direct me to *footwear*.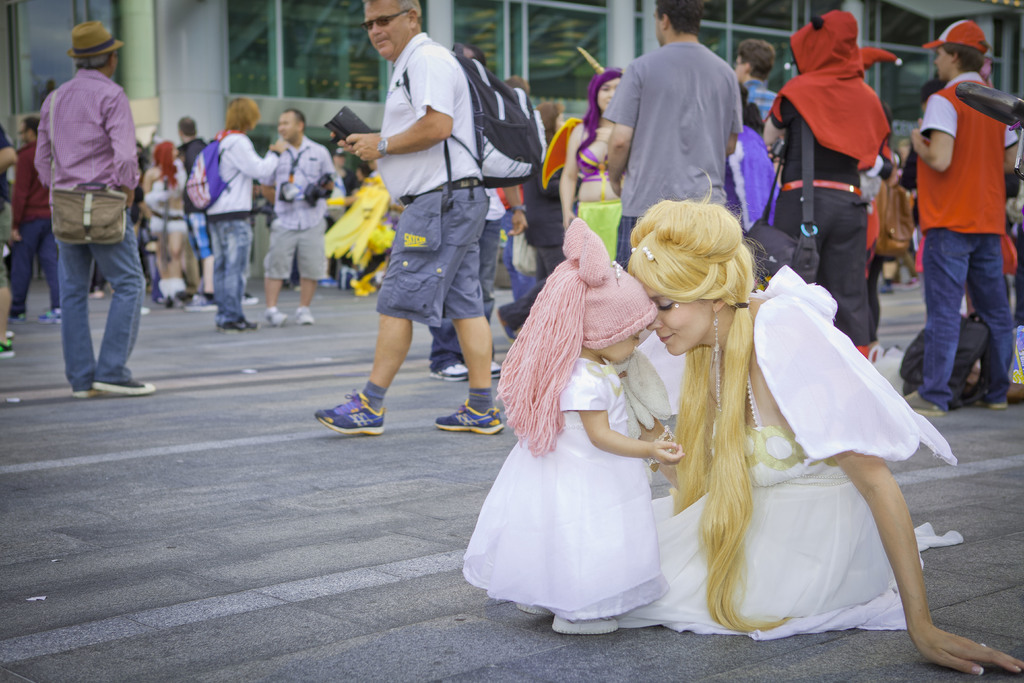
Direction: [left=493, top=358, right=504, bottom=381].
